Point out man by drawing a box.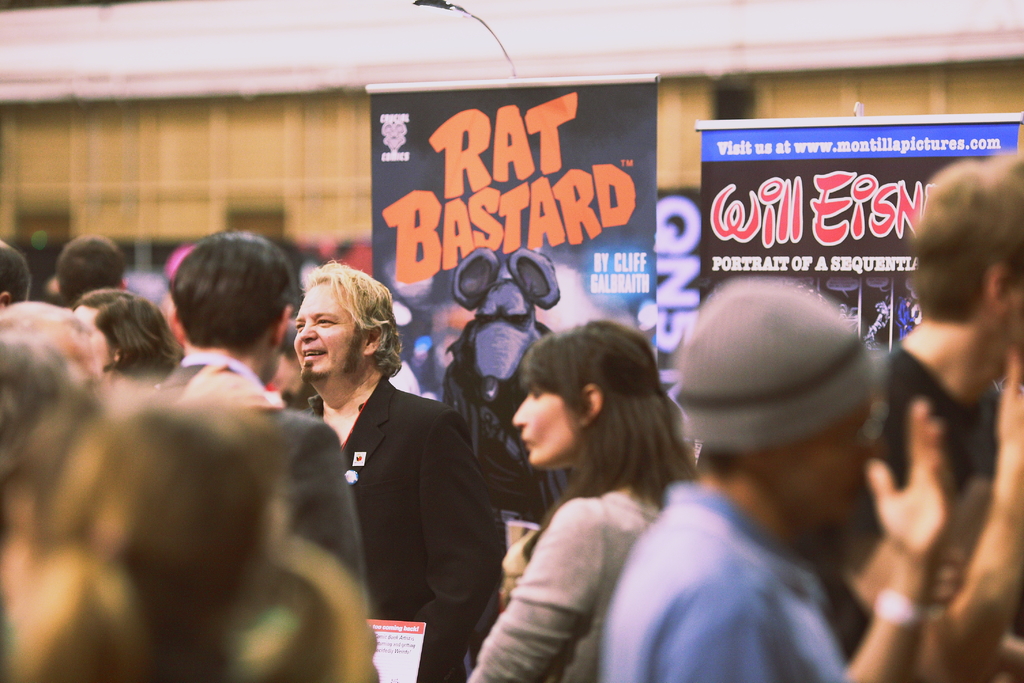
left=593, top=273, right=956, bottom=682.
